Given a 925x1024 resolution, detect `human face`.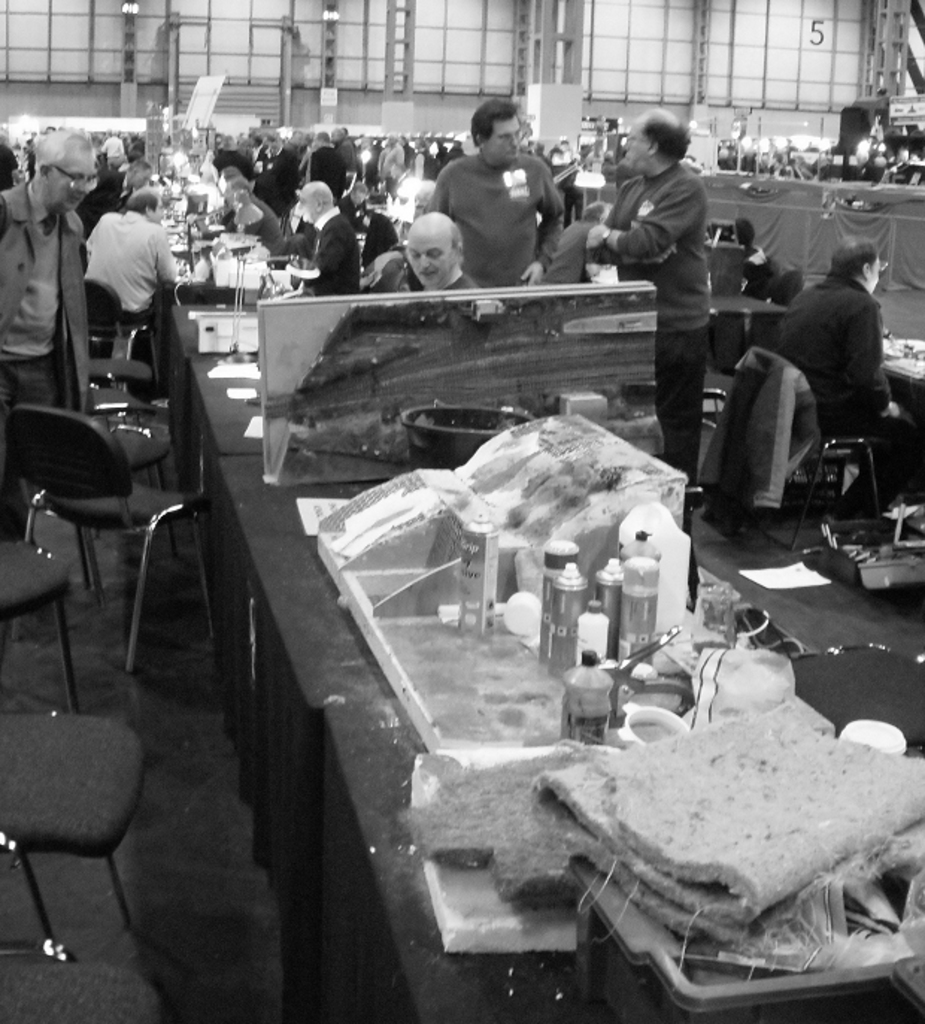
left=628, top=124, right=649, bottom=167.
